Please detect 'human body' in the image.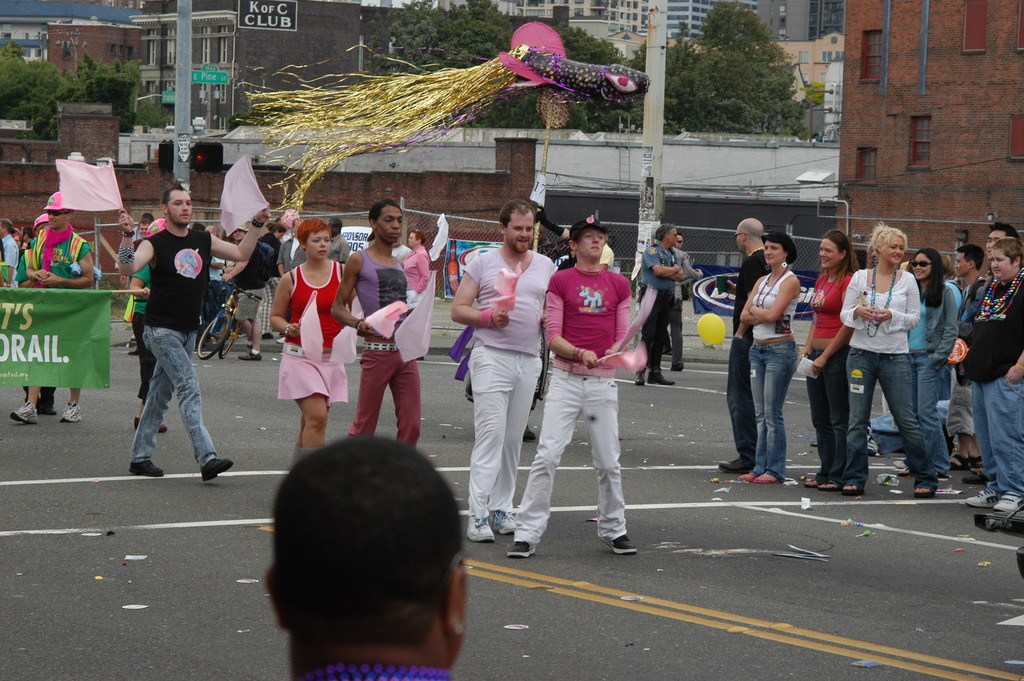
(329, 246, 433, 445).
